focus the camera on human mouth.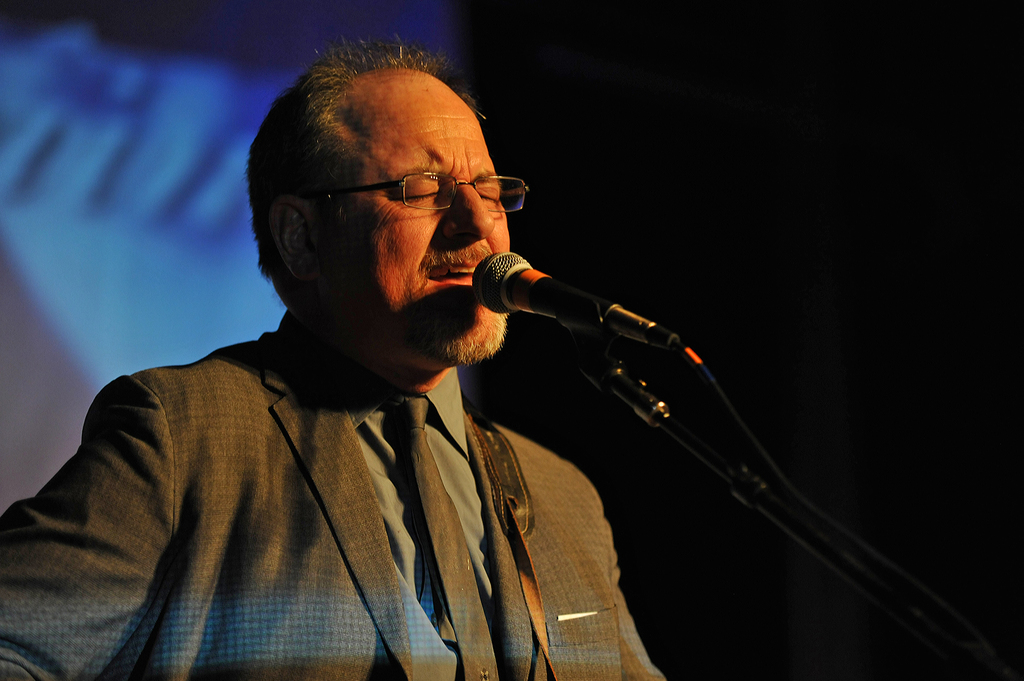
Focus region: [429, 258, 477, 290].
